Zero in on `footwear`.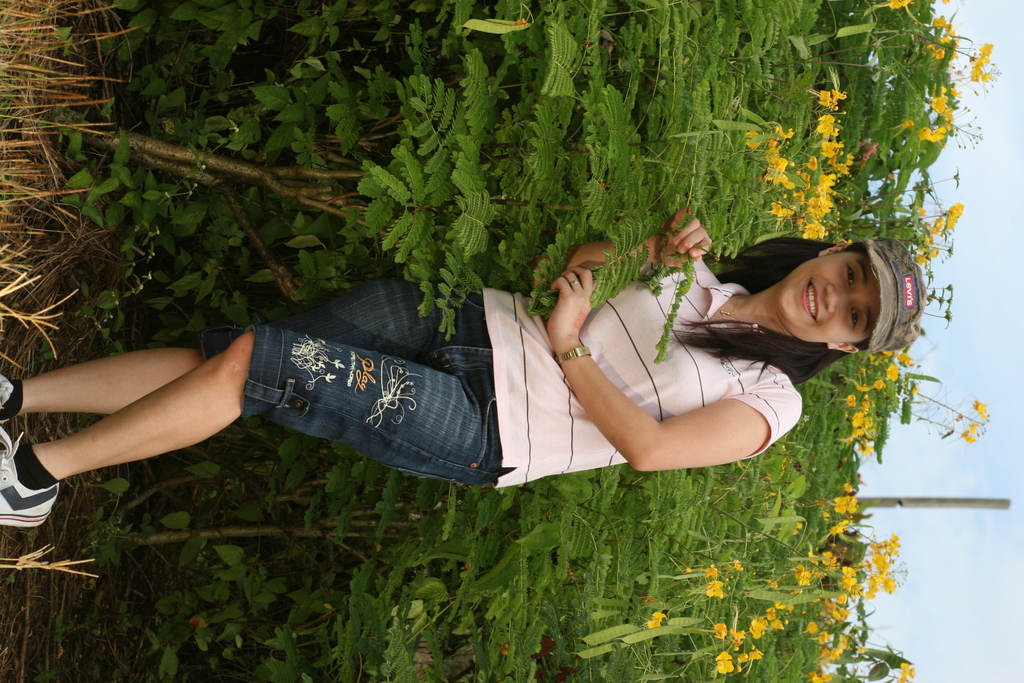
Zeroed in: 0:447:59:545.
